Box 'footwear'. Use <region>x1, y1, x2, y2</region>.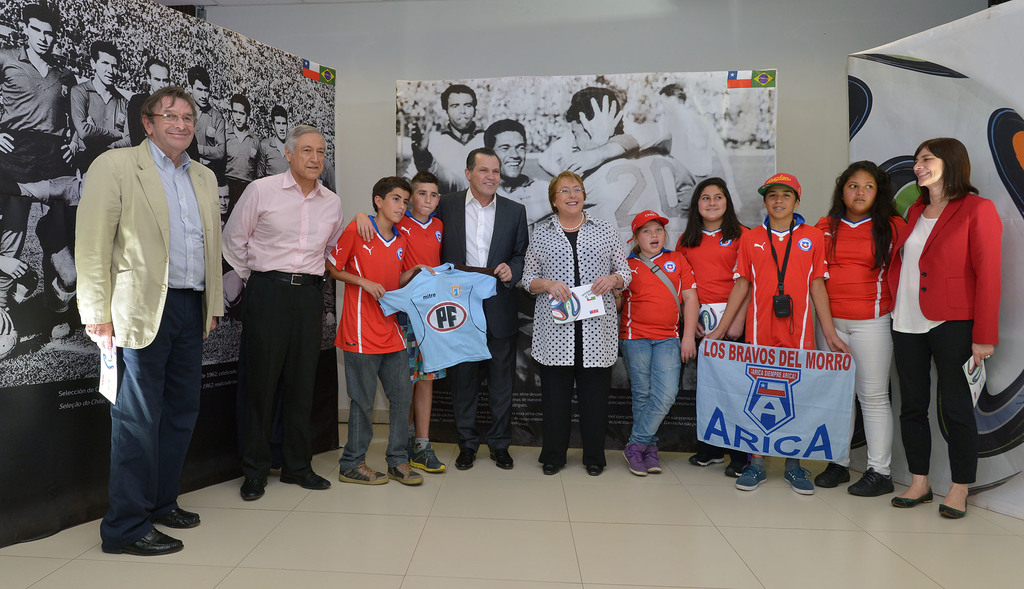
<region>644, 445, 662, 476</region>.
